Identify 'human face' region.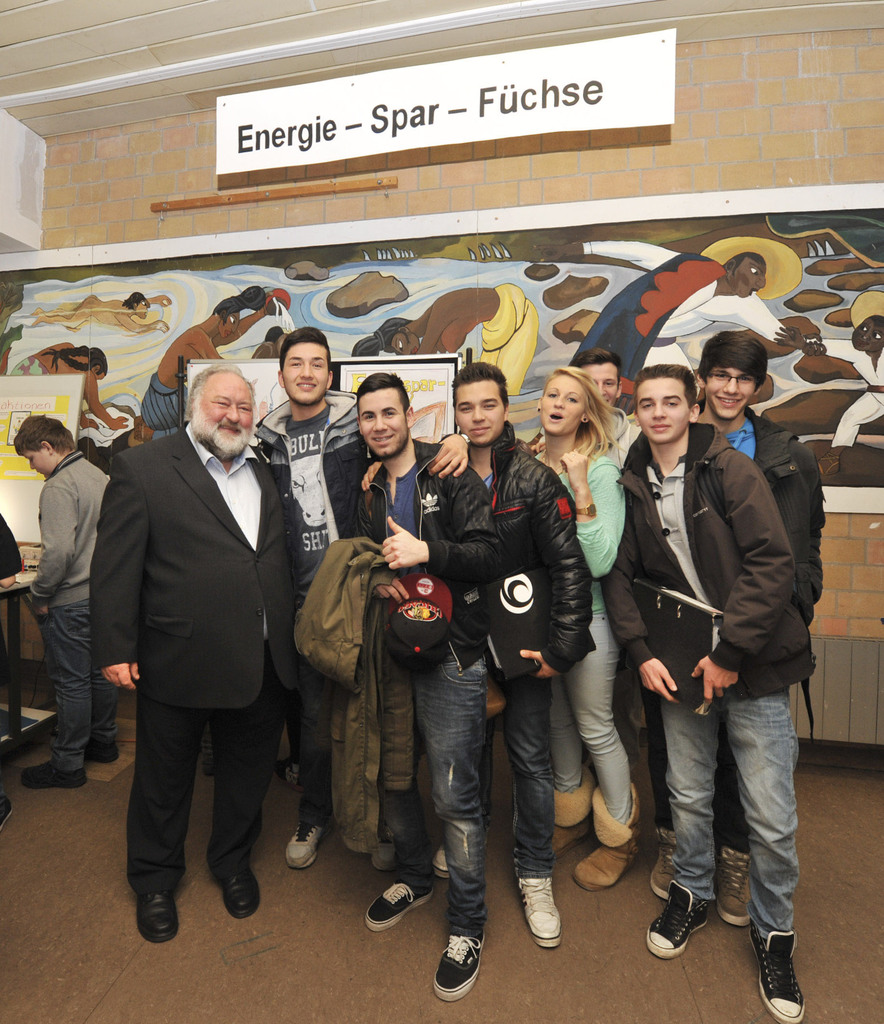
Region: select_region(537, 378, 596, 435).
